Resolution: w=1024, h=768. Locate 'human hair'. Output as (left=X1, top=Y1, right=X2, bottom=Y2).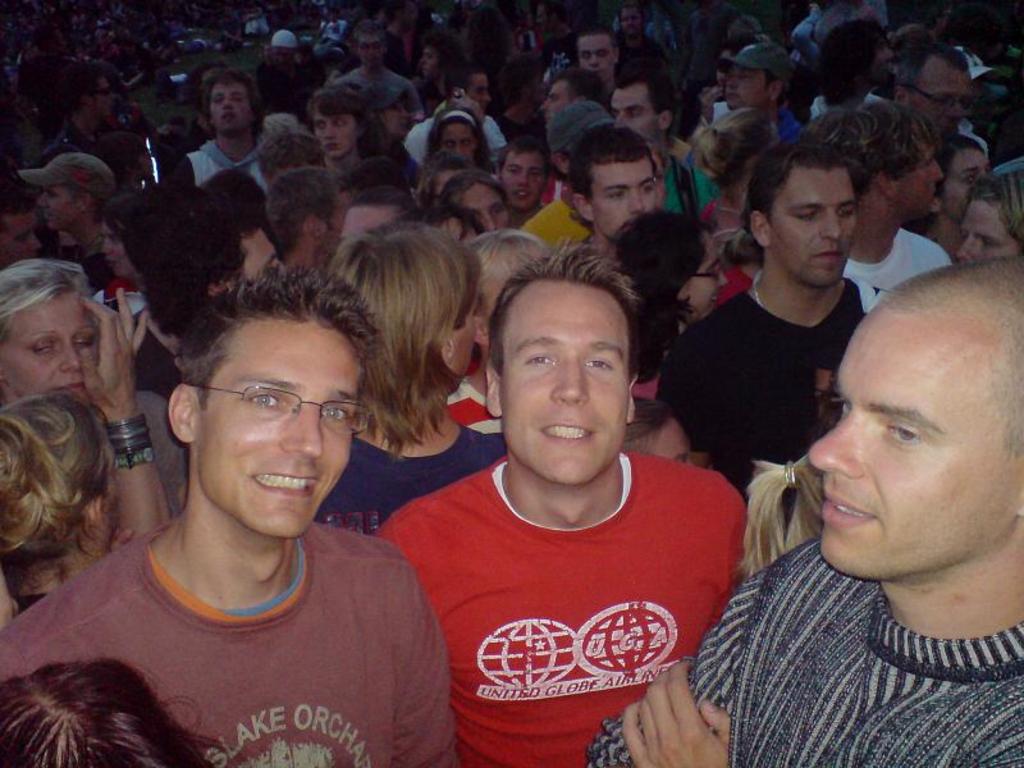
(left=138, top=232, right=248, bottom=310).
